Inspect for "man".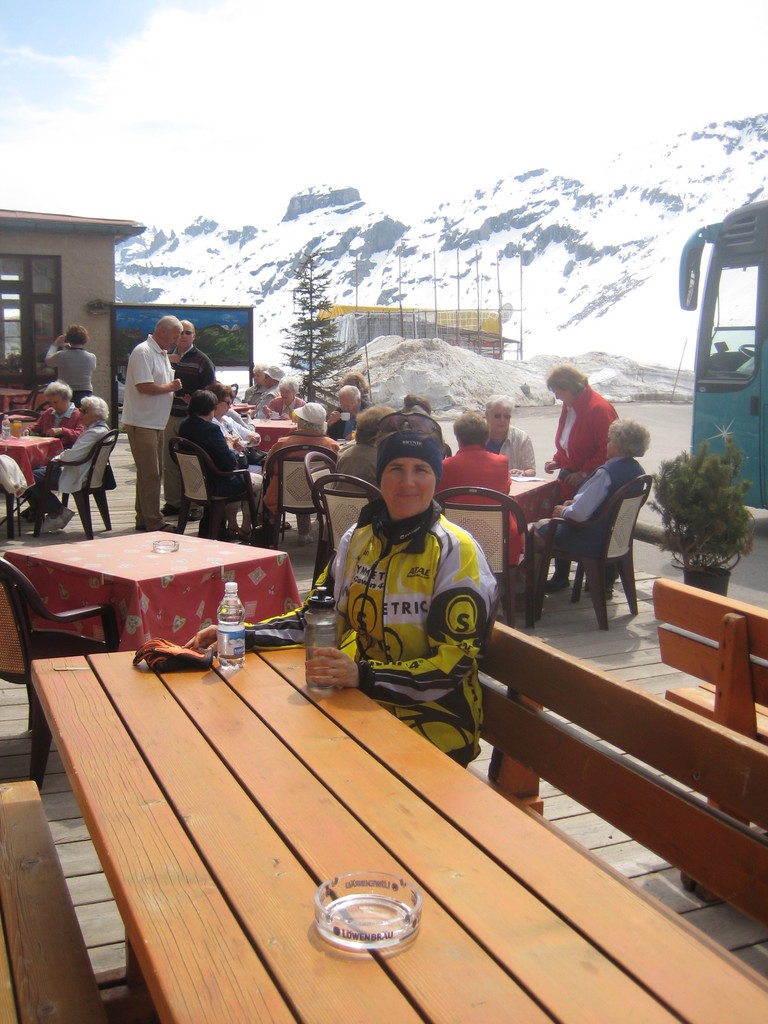
Inspection: crop(432, 412, 522, 621).
